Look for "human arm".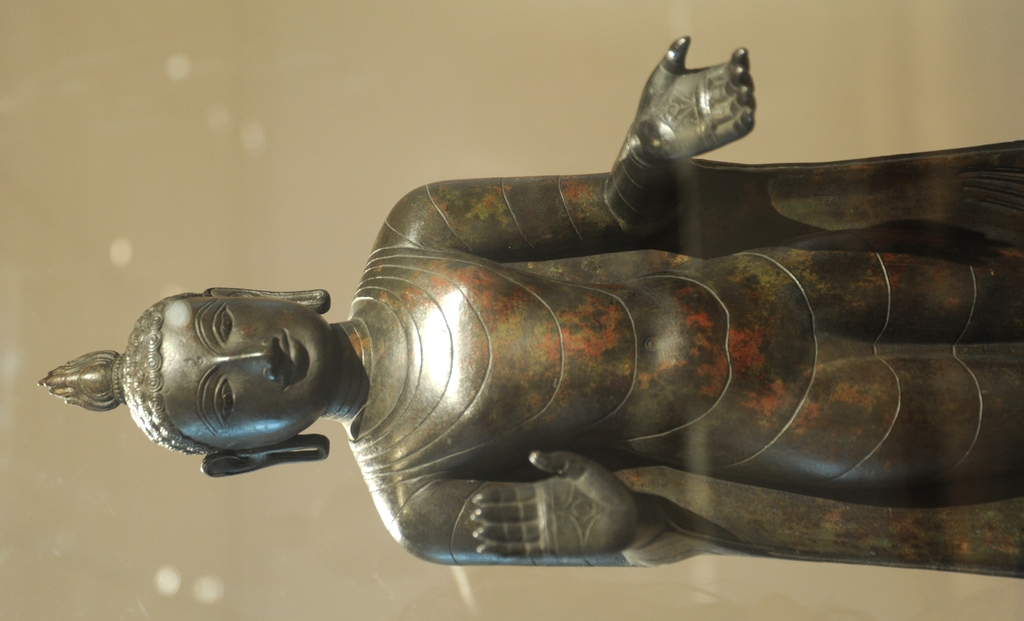
Found: rect(399, 451, 642, 567).
